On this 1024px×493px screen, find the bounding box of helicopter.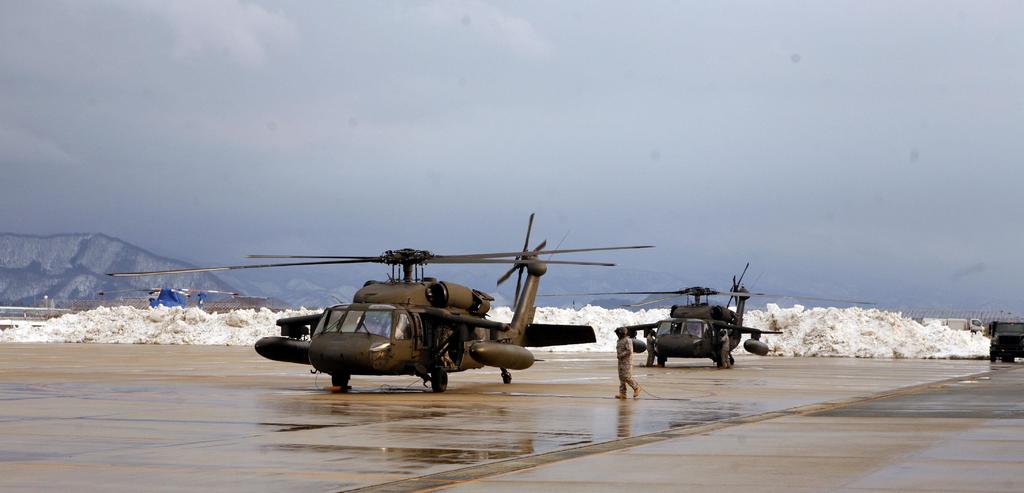
Bounding box: {"left": 170, "top": 212, "right": 696, "bottom": 390}.
